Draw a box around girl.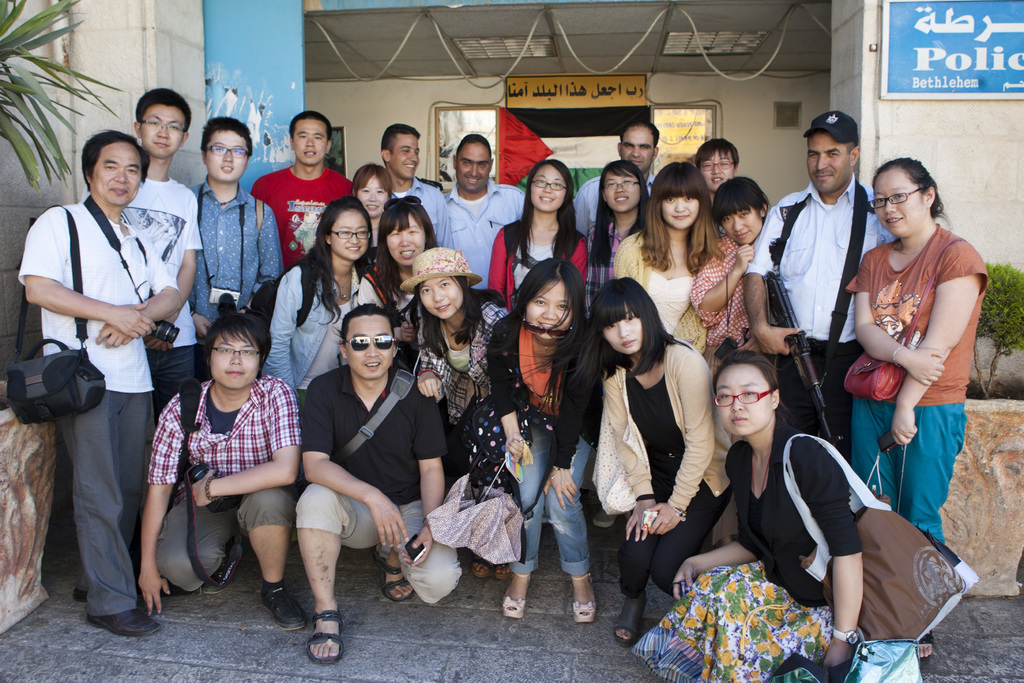
bbox=(618, 163, 727, 338).
